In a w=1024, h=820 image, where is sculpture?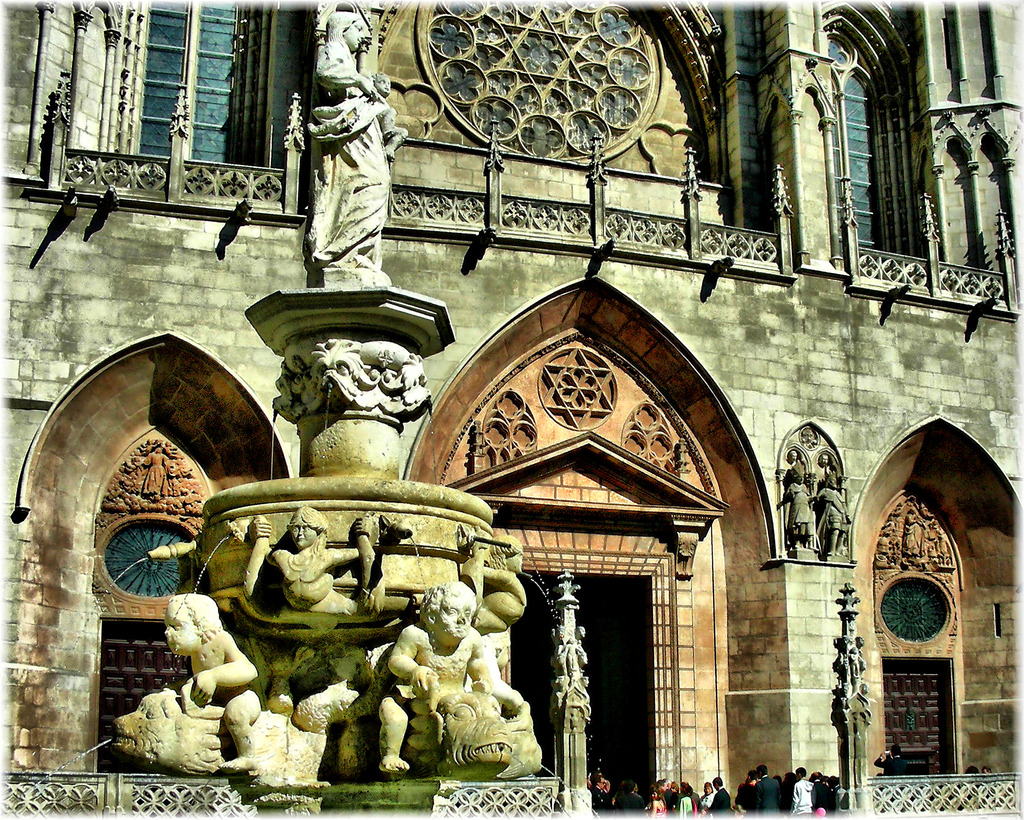
[777, 460, 820, 544].
